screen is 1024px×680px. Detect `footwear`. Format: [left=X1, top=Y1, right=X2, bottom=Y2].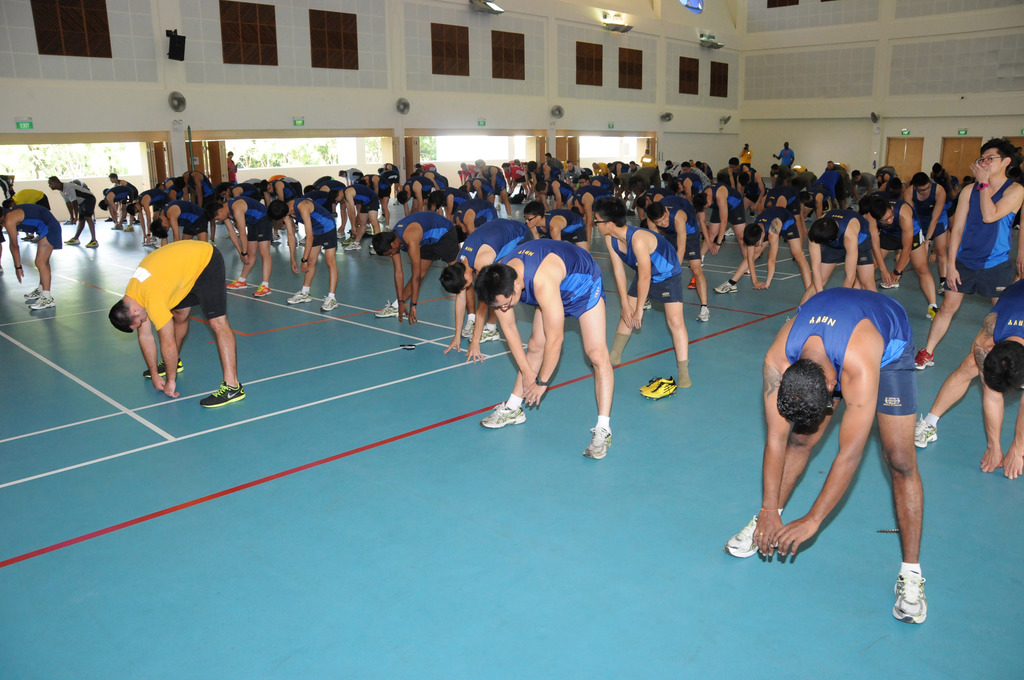
[left=126, top=226, right=132, bottom=231].
